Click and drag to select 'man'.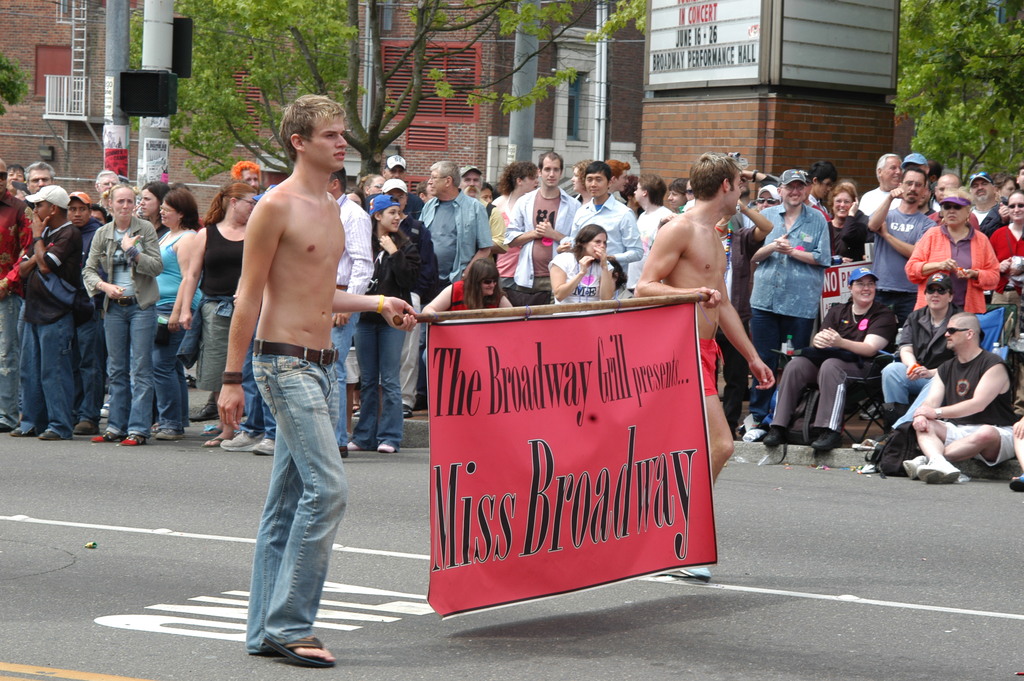
Selection: <region>94, 169, 118, 209</region>.
